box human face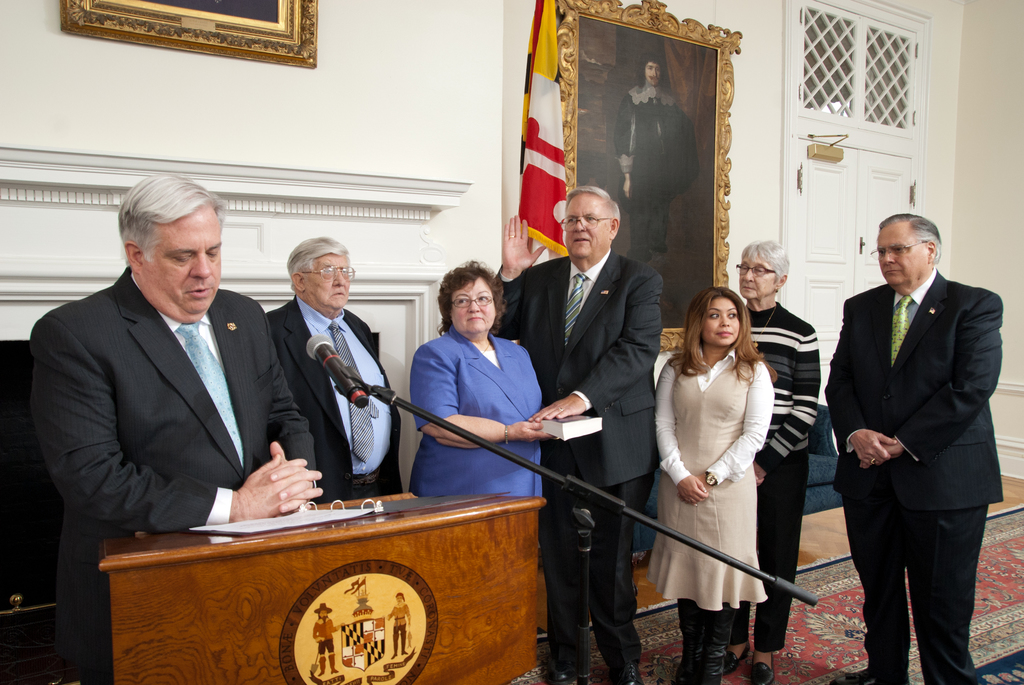
{"x1": 146, "y1": 204, "x2": 221, "y2": 316}
